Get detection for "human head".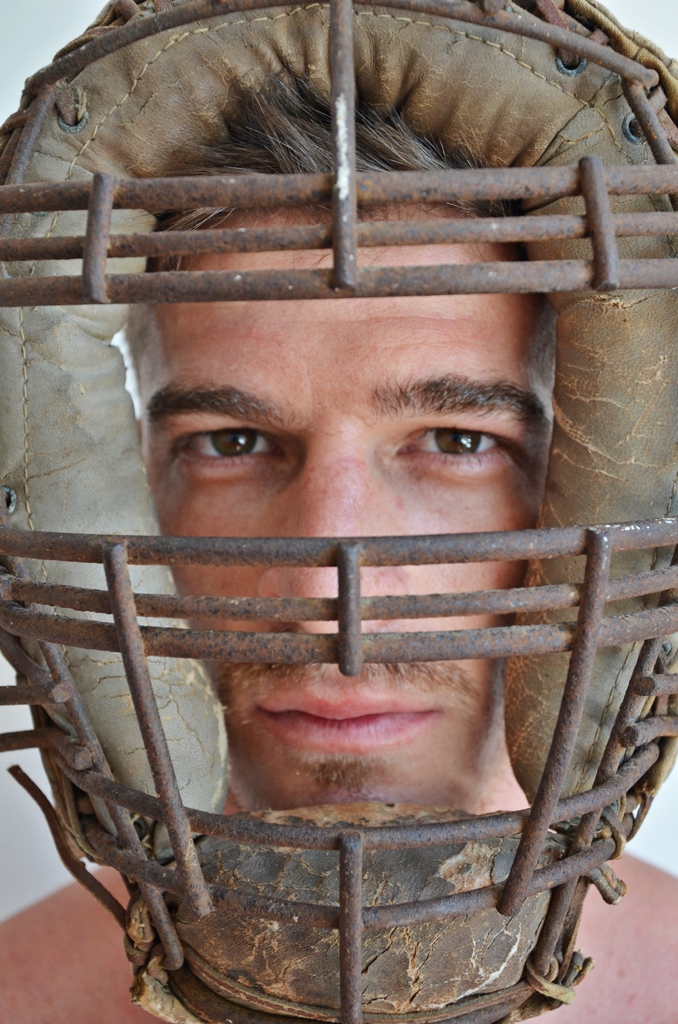
Detection: bbox=[115, 105, 558, 843].
